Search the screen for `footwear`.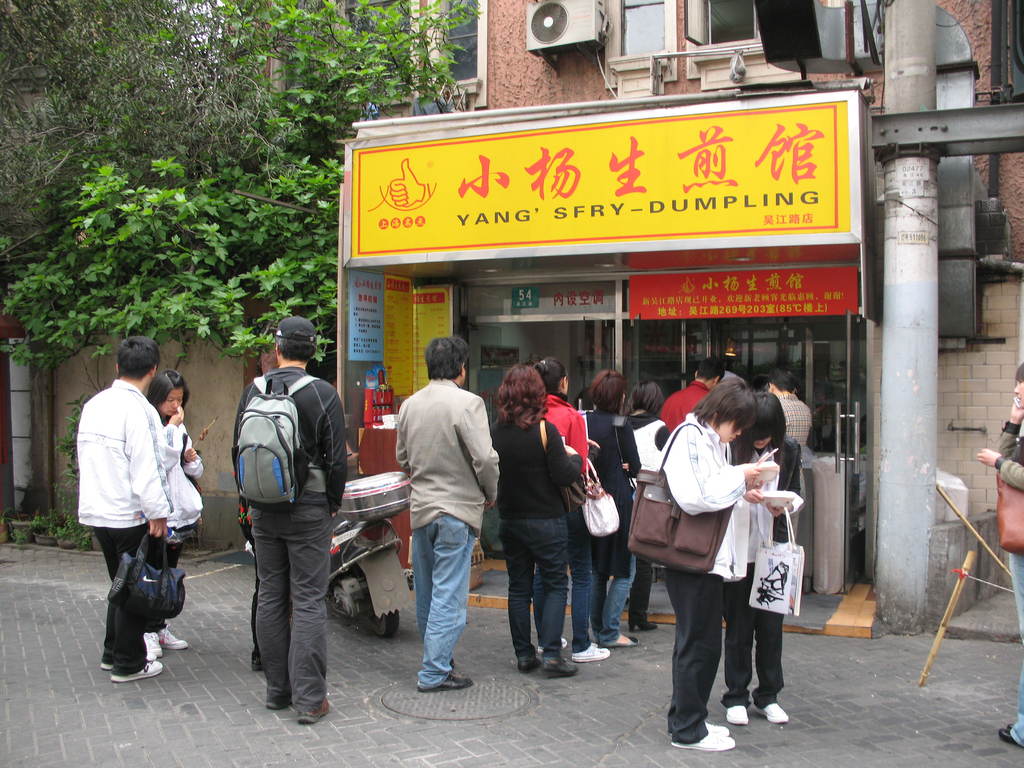
Found at locate(573, 643, 610, 661).
